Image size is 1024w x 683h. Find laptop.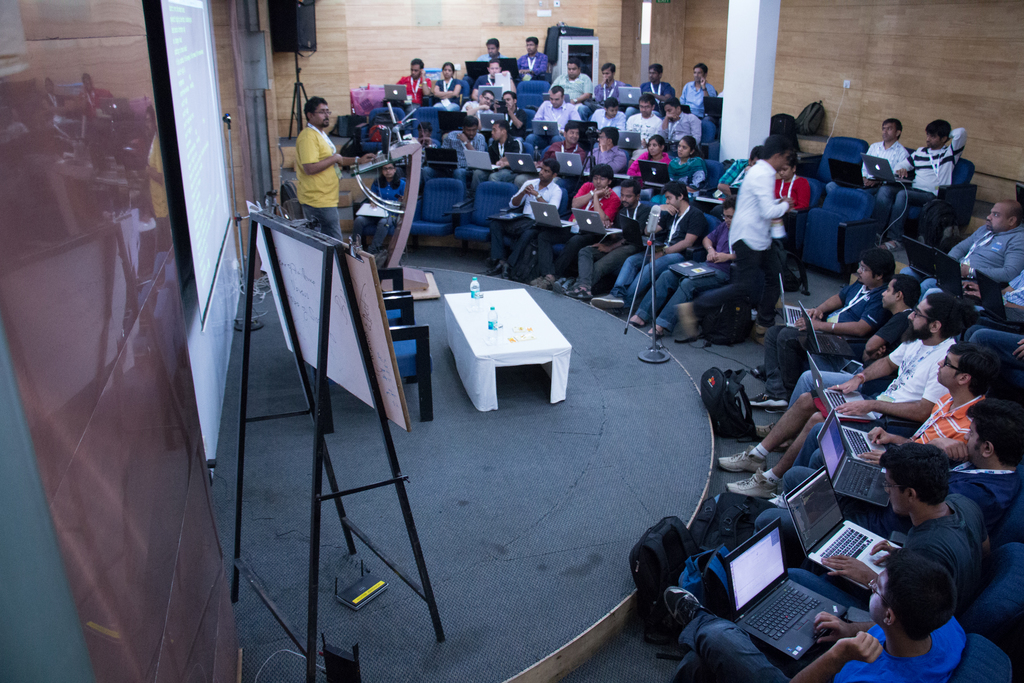
bbox=[703, 98, 722, 117].
